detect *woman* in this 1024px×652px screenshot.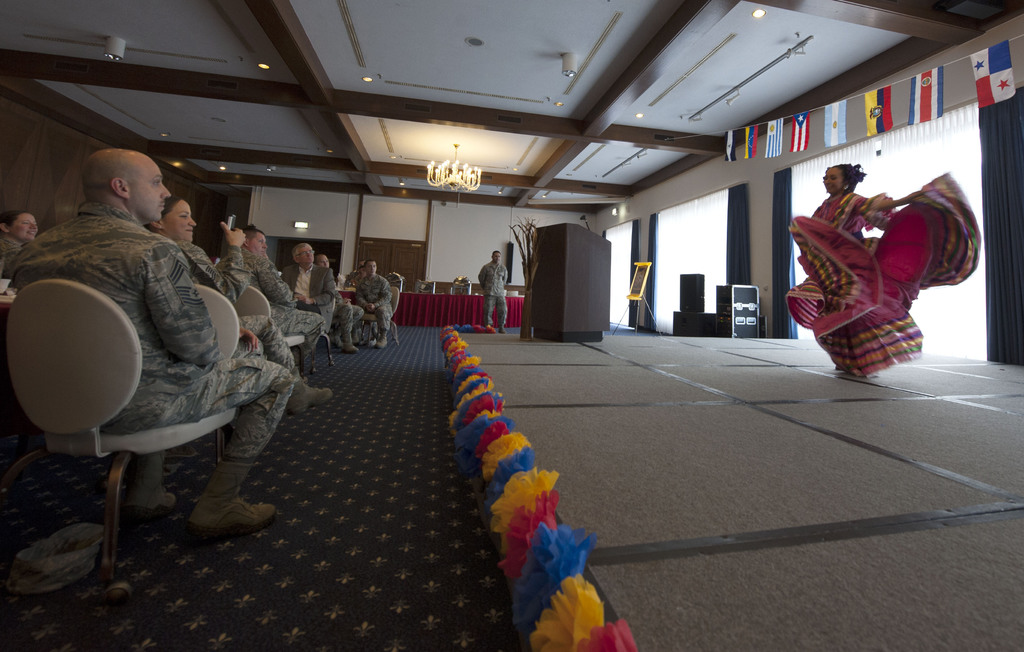
Detection: 145:193:340:424.
